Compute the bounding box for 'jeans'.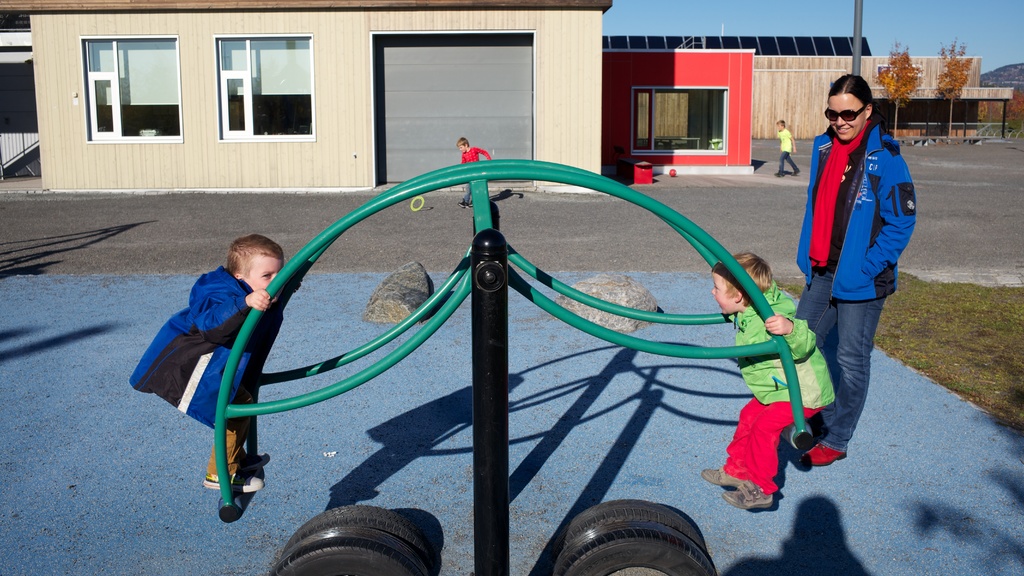
bbox(212, 425, 253, 469).
